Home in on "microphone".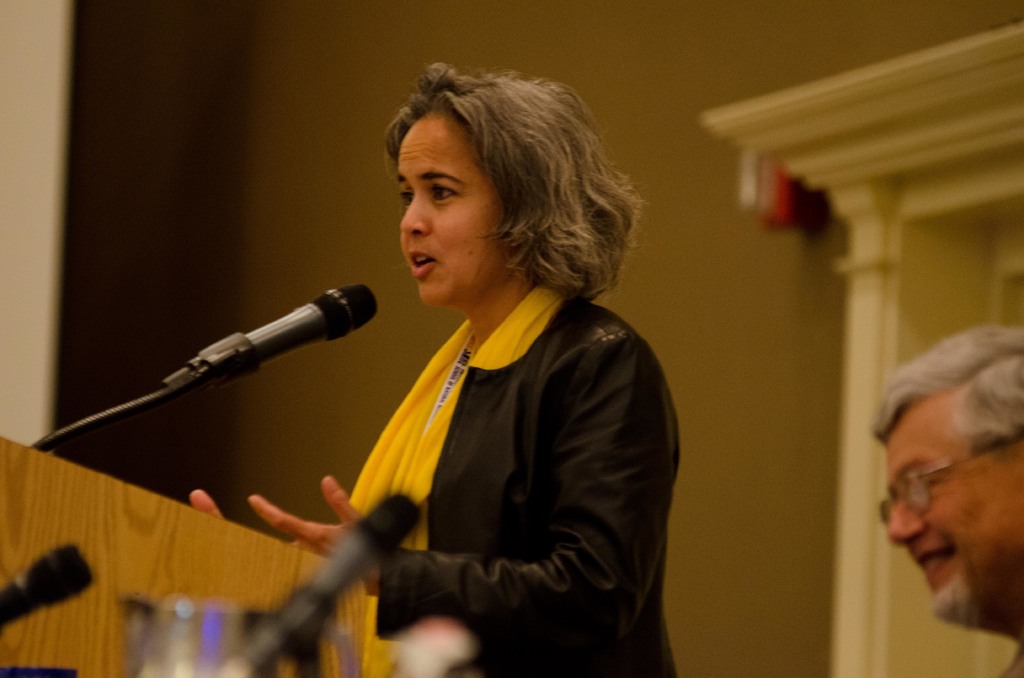
Homed in at rect(0, 545, 105, 633).
